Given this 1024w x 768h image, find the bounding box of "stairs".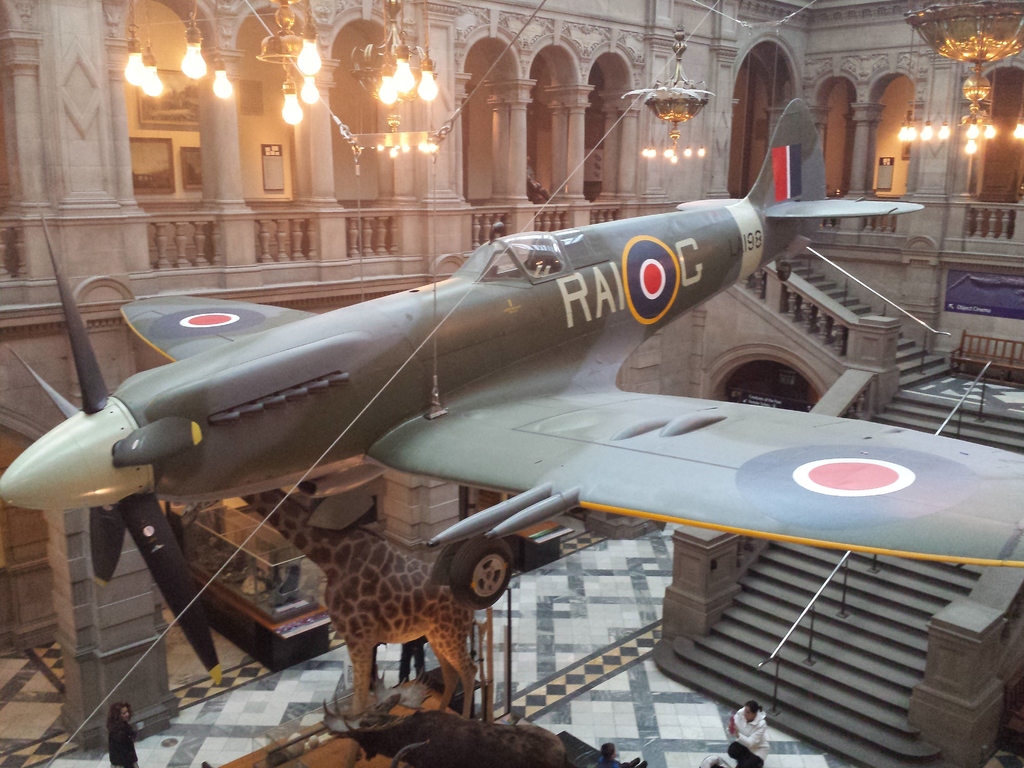
pyautogui.locateOnScreen(653, 253, 1023, 767).
